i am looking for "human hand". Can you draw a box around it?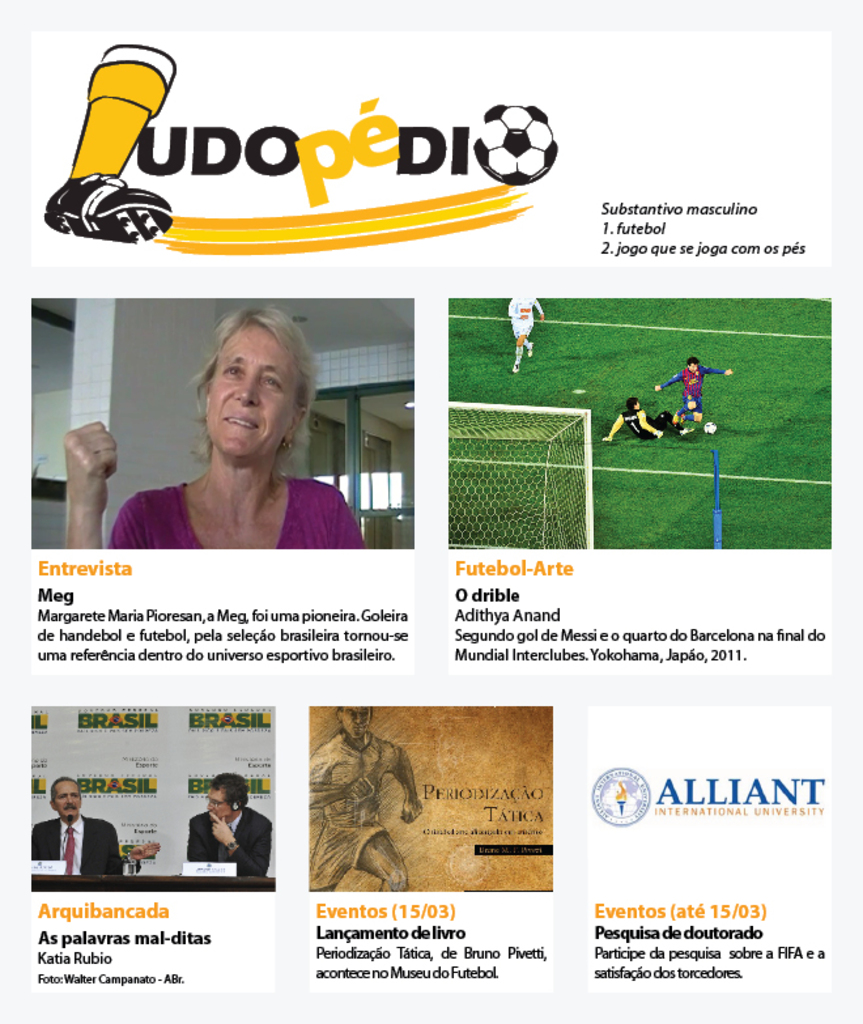
Sure, the bounding box is [211, 811, 233, 849].
